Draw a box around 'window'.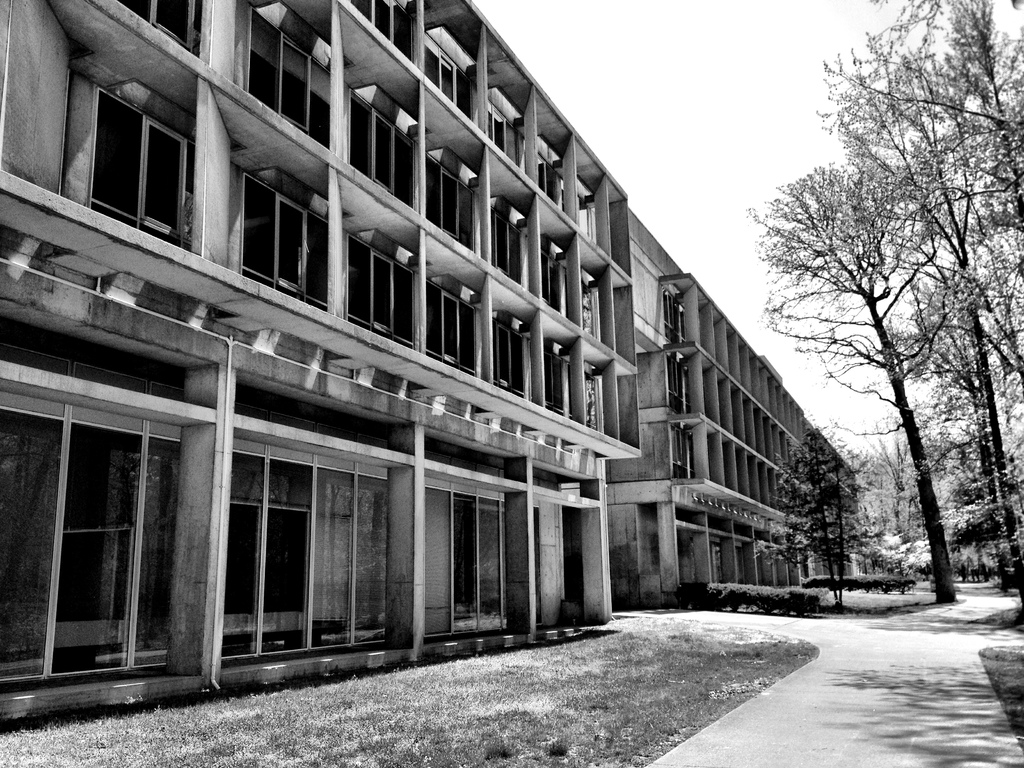
(left=567, top=173, right=608, bottom=234).
